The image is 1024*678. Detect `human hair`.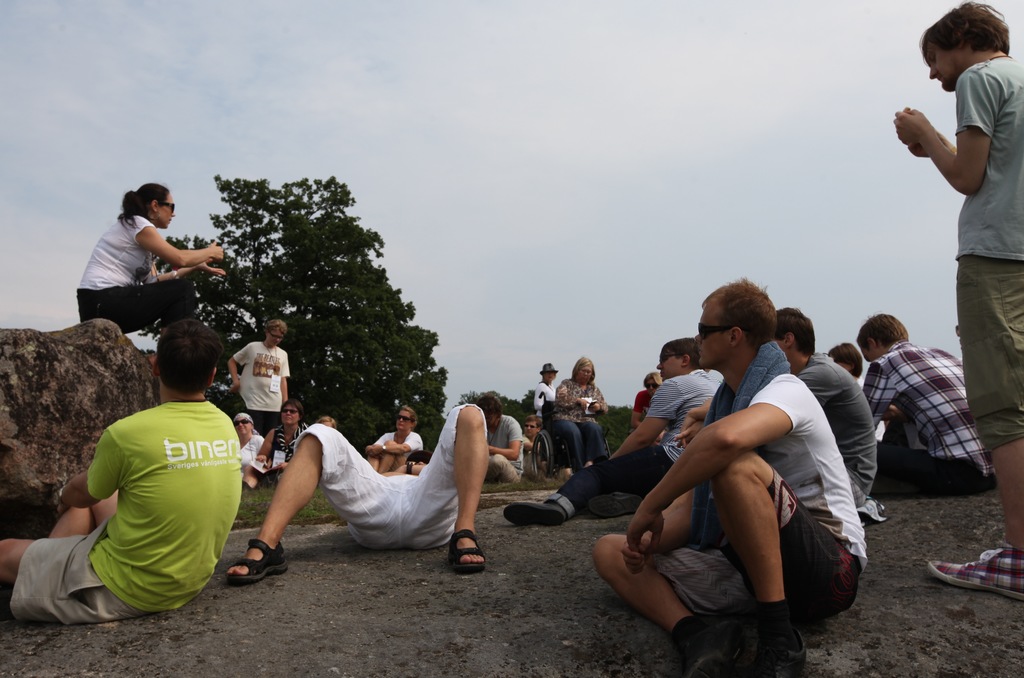
Detection: {"left": 830, "top": 341, "right": 866, "bottom": 378}.
